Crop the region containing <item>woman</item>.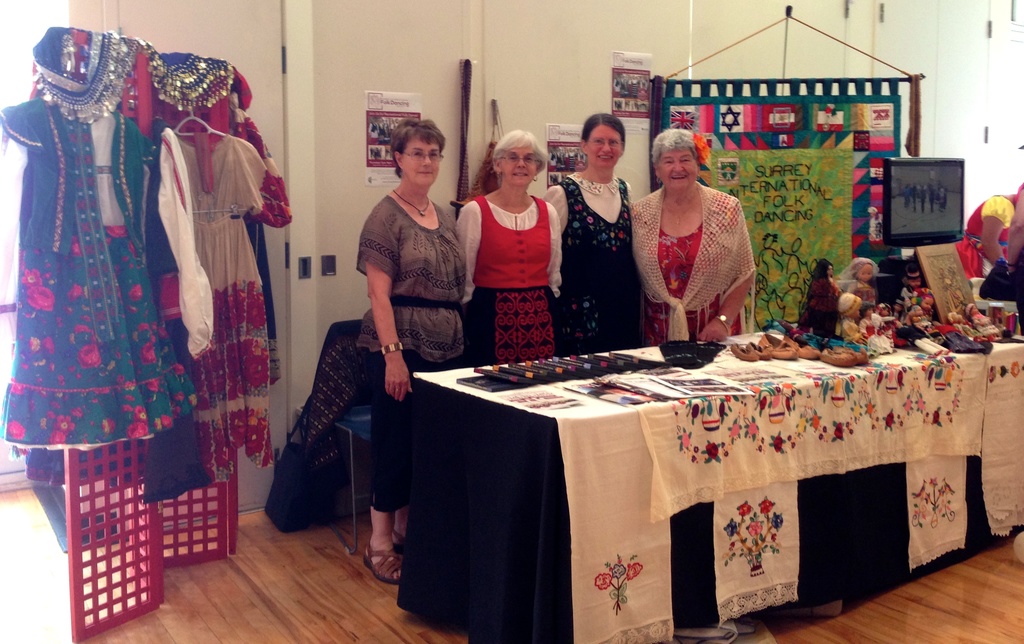
Crop region: (left=648, top=113, right=765, bottom=346).
